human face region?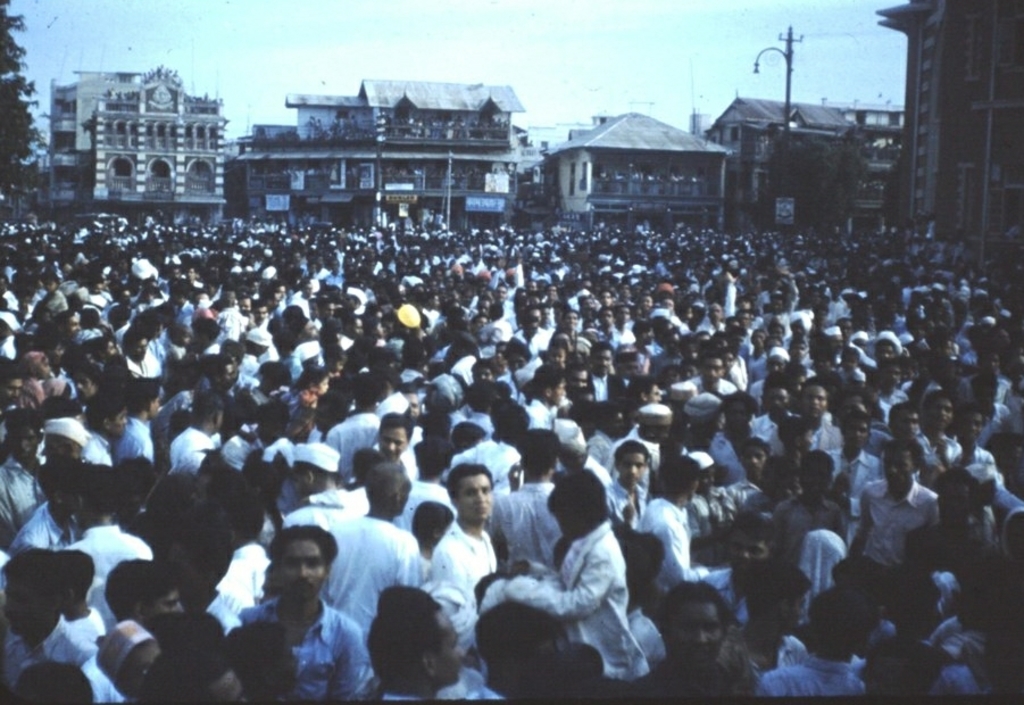
BBox(278, 539, 328, 598)
